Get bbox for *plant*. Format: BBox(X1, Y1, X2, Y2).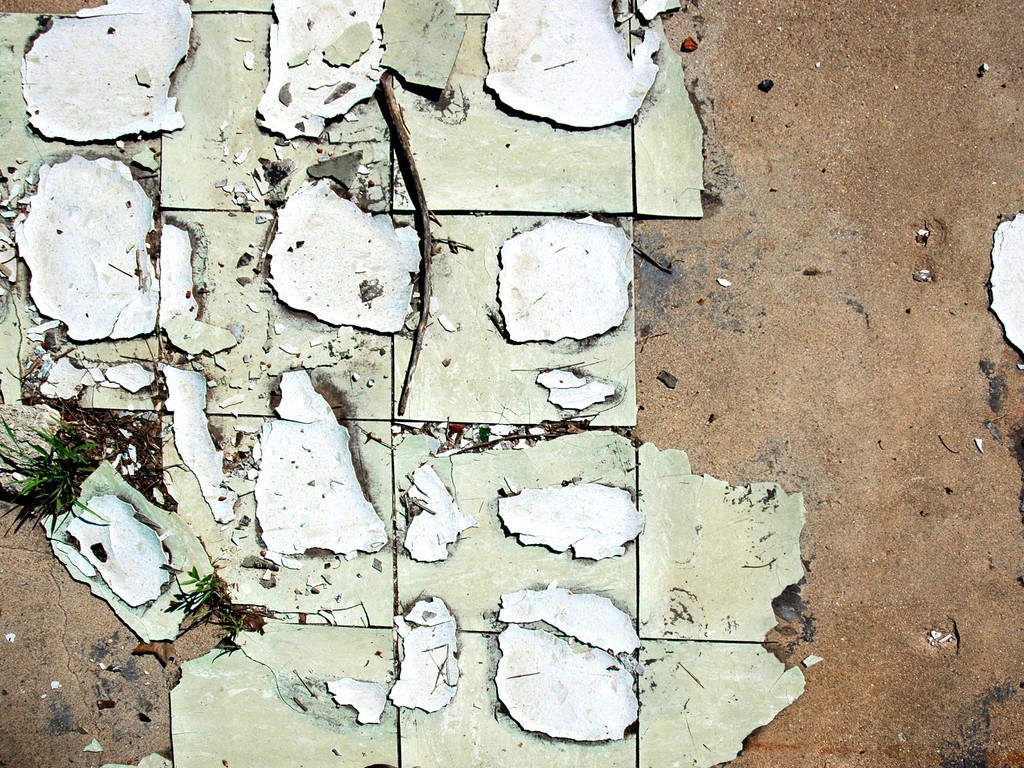
BBox(0, 410, 106, 535).
